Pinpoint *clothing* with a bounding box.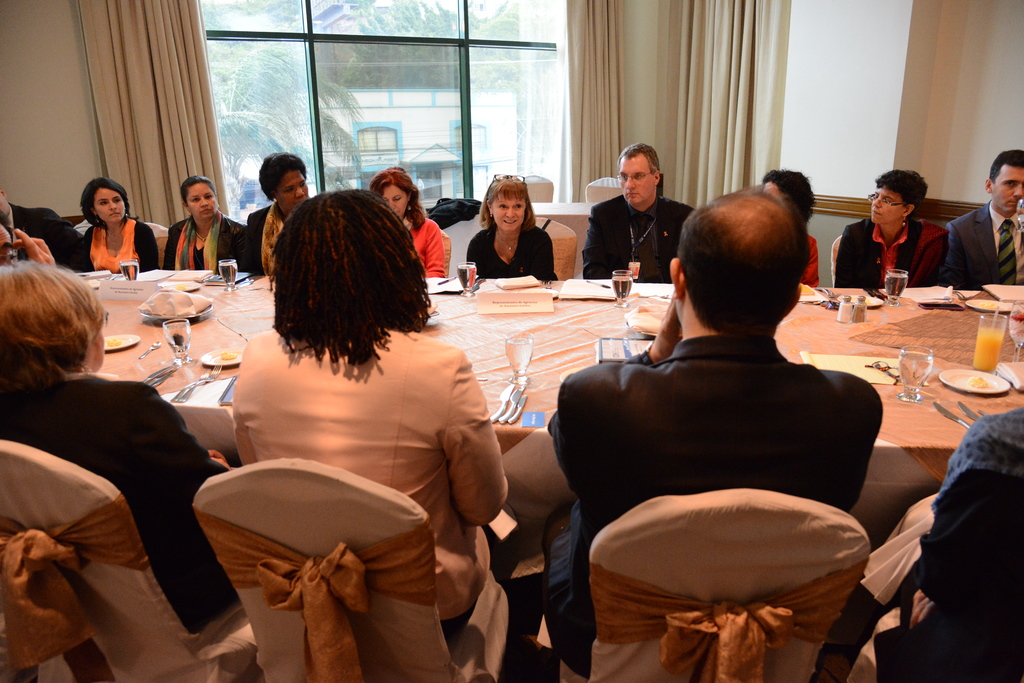
crop(167, 216, 246, 277).
